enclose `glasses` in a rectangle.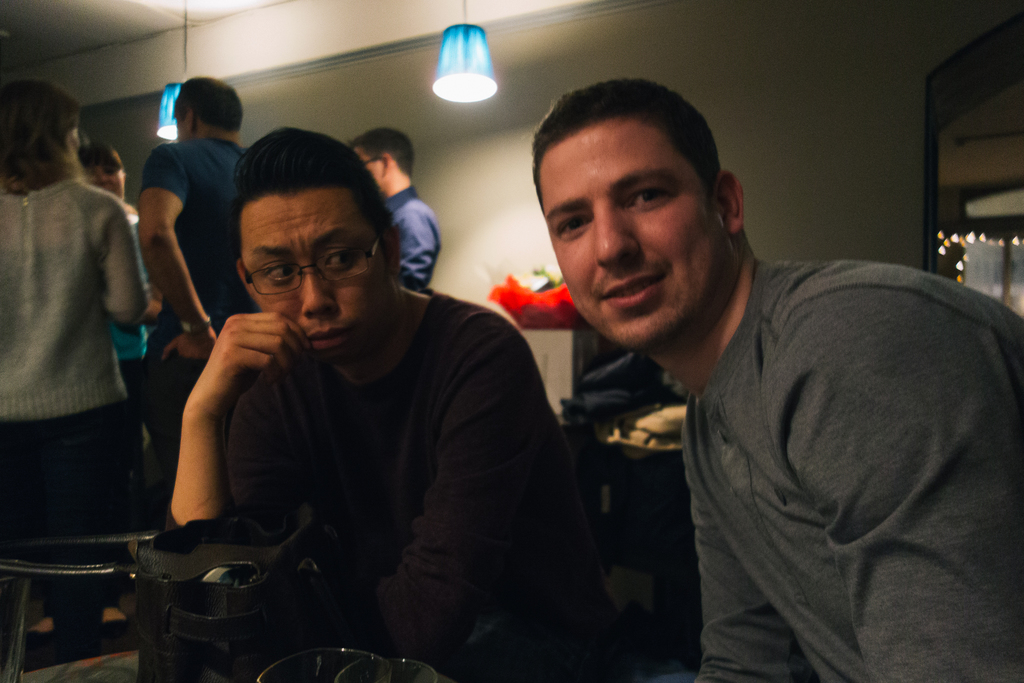
bbox=[365, 157, 378, 162].
